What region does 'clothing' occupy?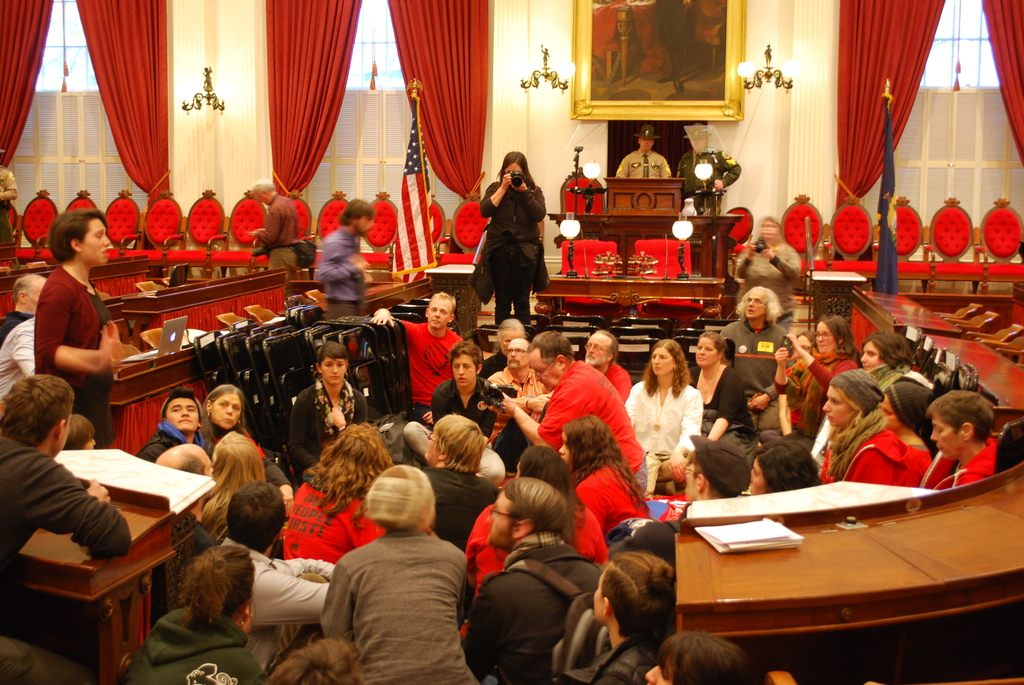
box(0, 307, 39, 417).
